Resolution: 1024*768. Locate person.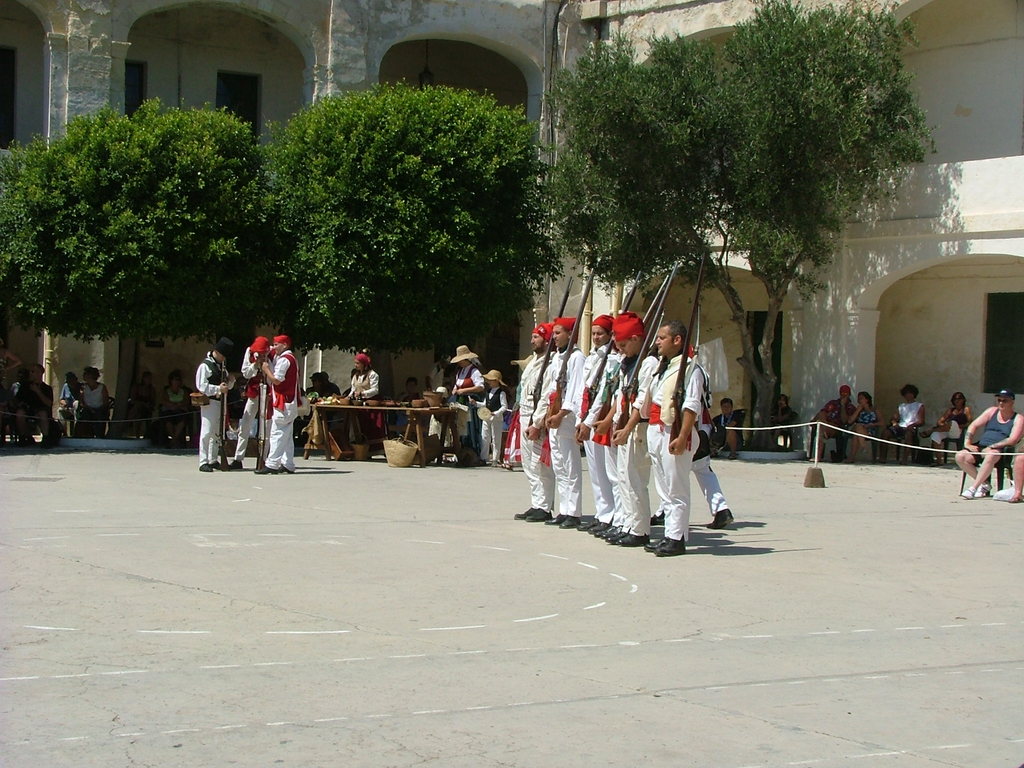
x1=228, y1=335, x2=273, y2=467.
